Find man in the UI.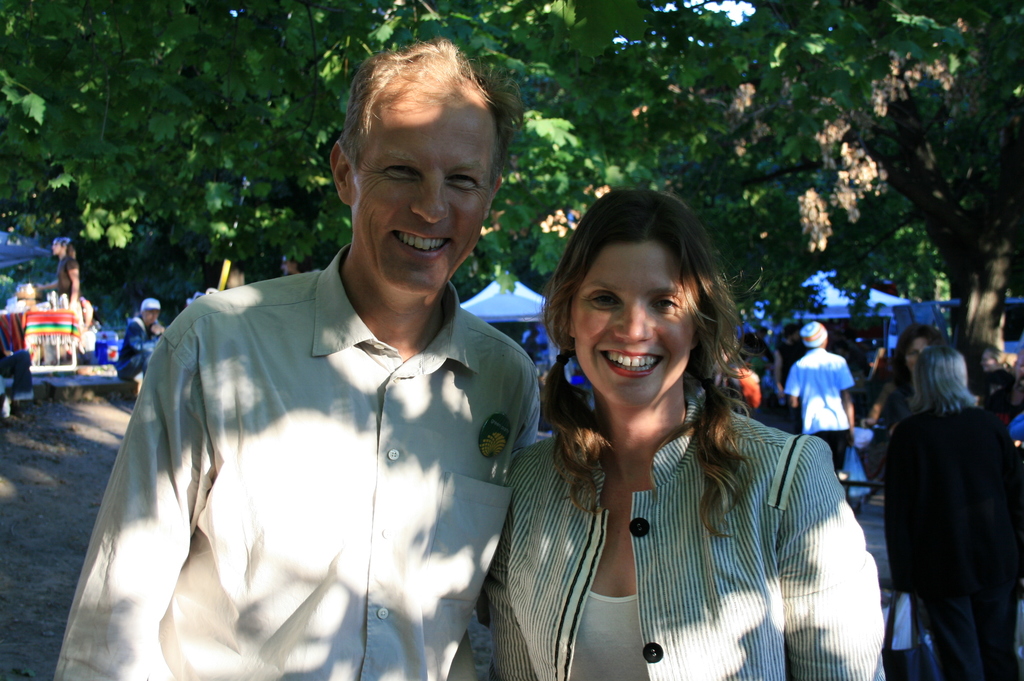
UI element at <box>52,36,541,680</box>.
